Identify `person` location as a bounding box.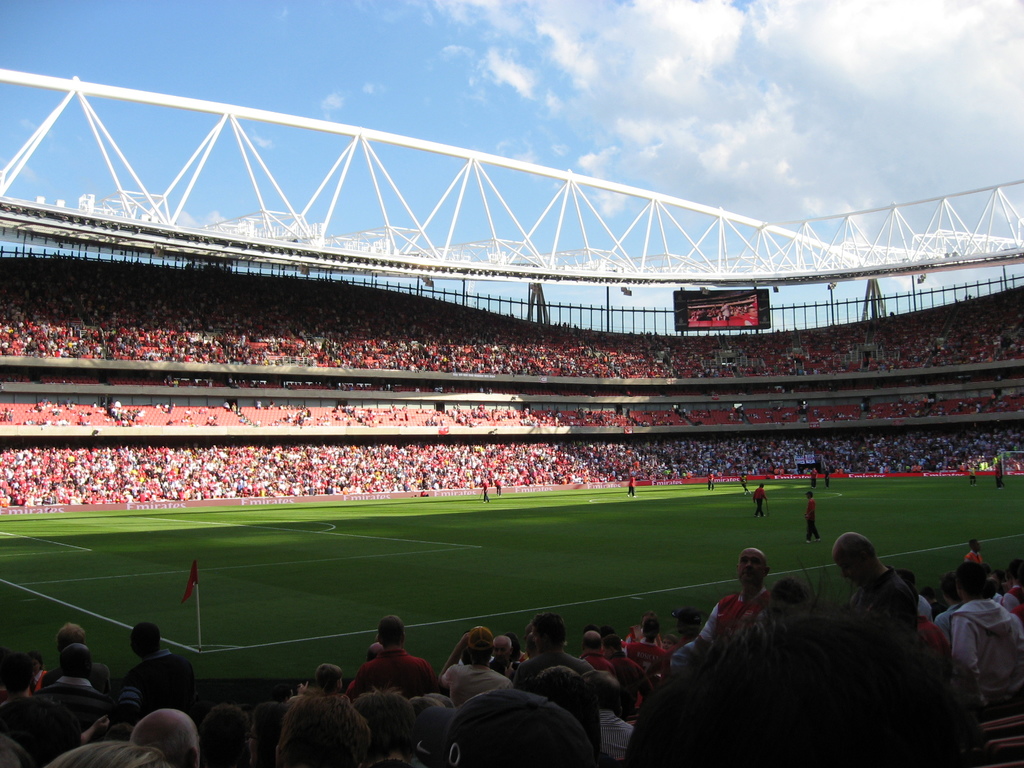
region(810, 465, 819, 488).
